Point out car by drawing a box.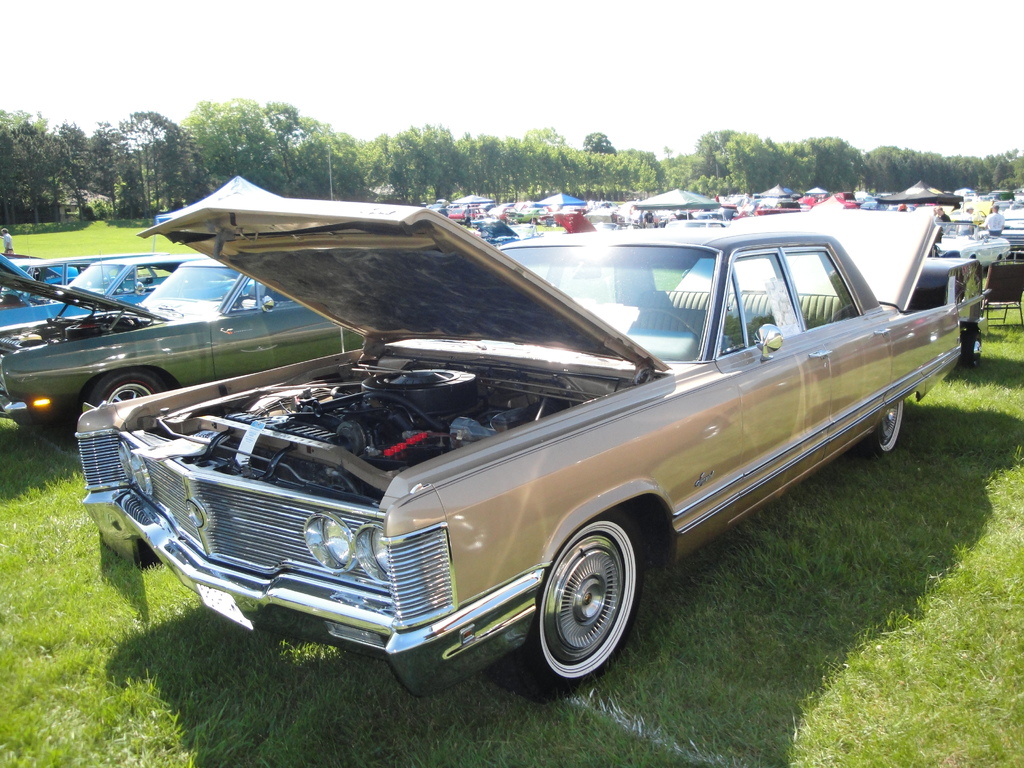
left=0, top=254, right=181, bottom=327.
